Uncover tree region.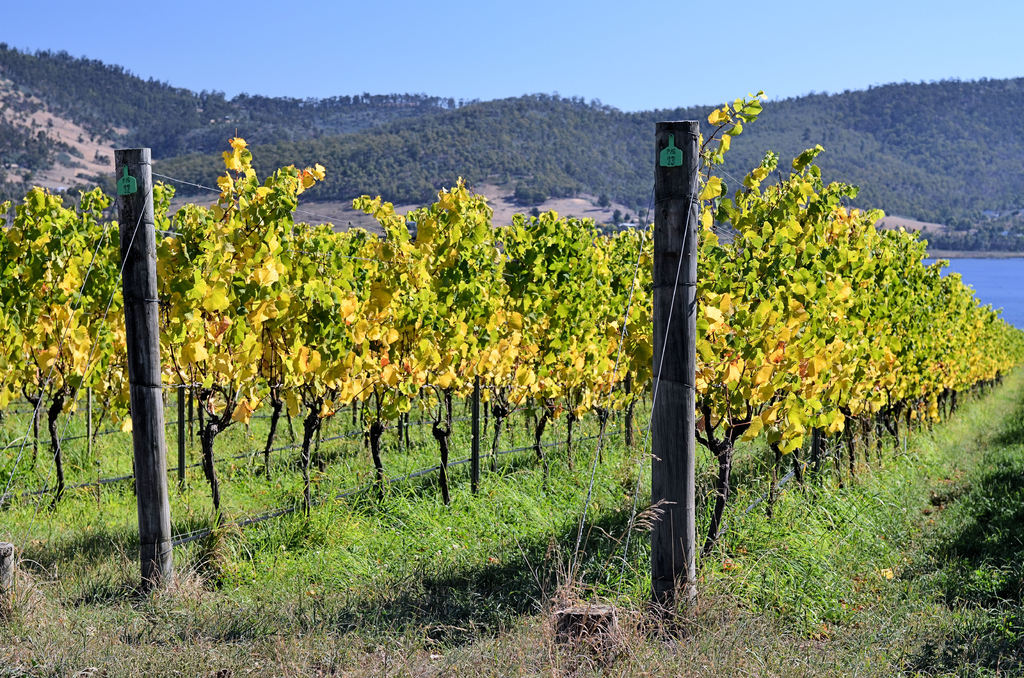
Uncovered: bbox(3, 117, 1016, 548).
